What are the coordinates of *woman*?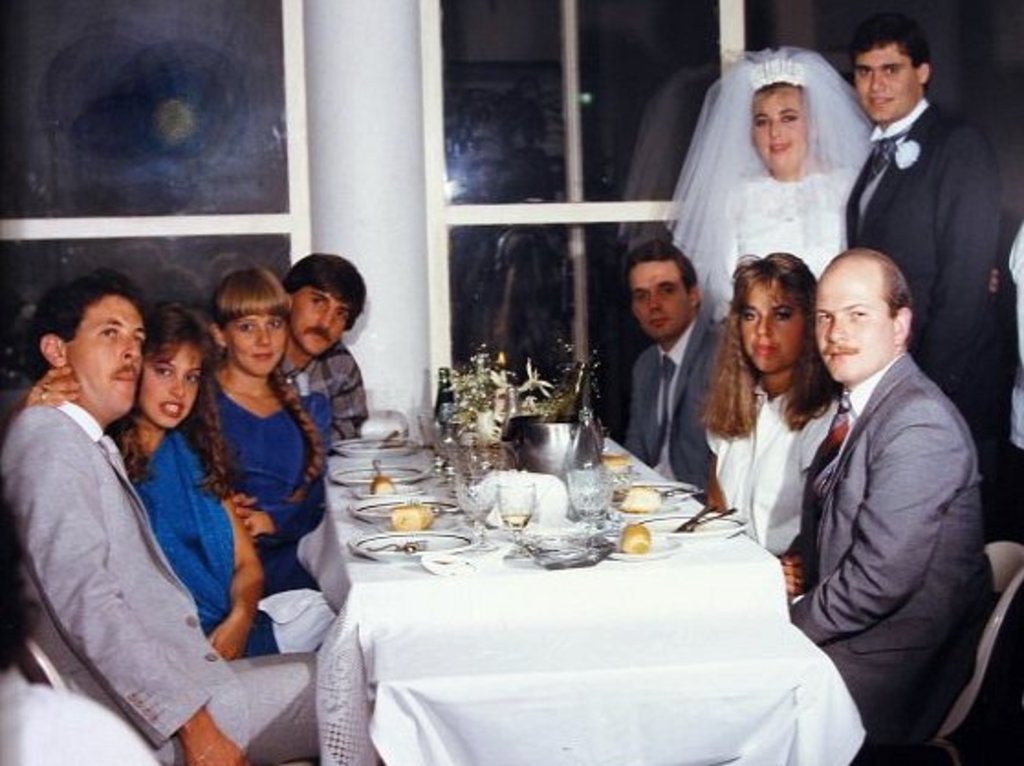
<box>185,262,335,594</box>.
